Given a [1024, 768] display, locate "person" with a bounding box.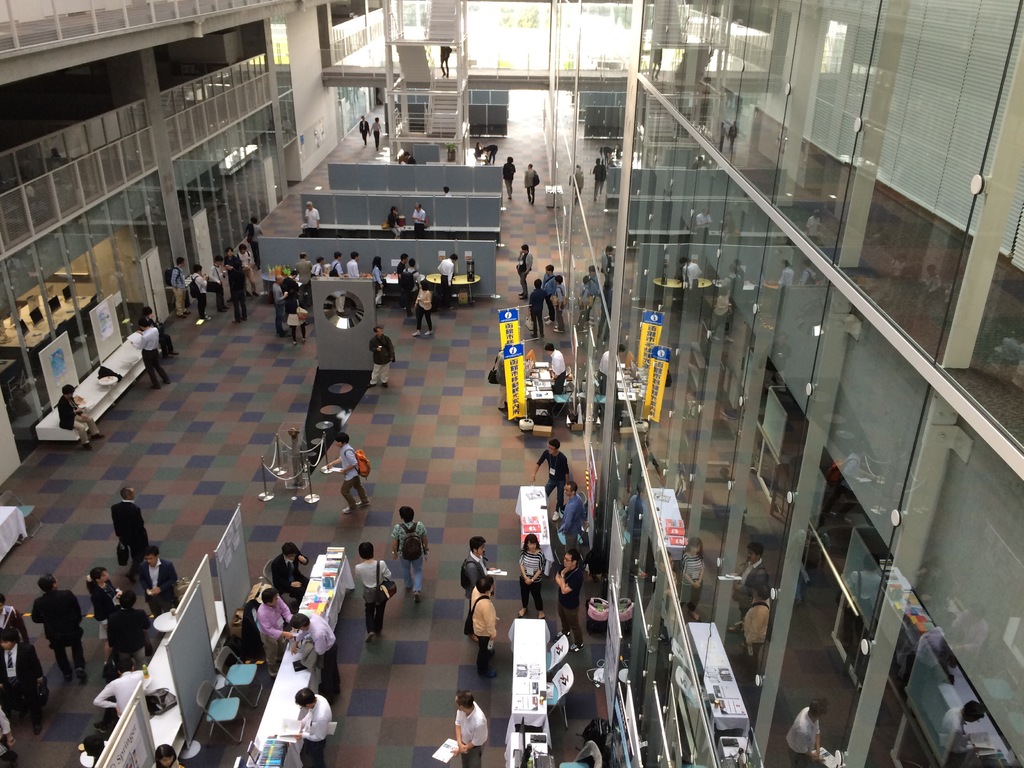
Located: pyautogui.locateOnScreen(411, 200, 424, 237).
